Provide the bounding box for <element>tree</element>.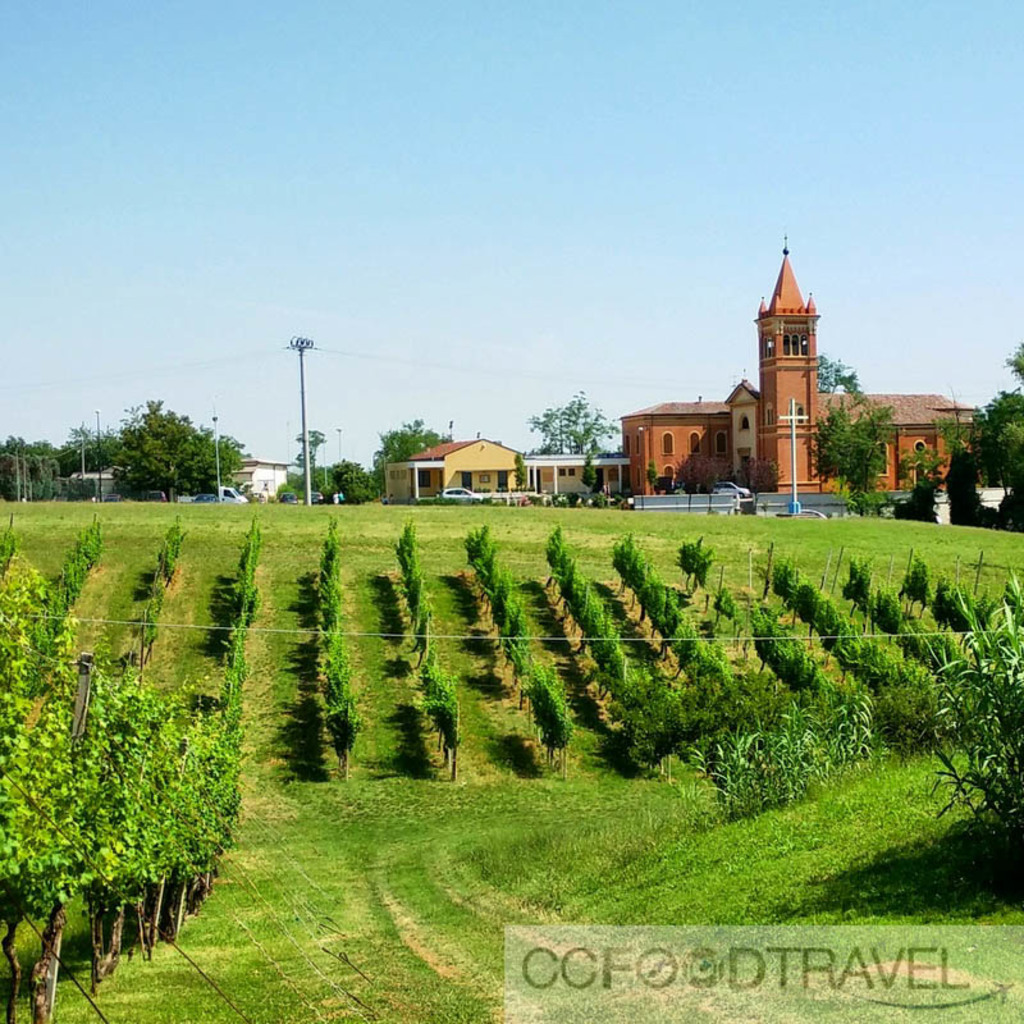
region(372, 413, 454, 499).
